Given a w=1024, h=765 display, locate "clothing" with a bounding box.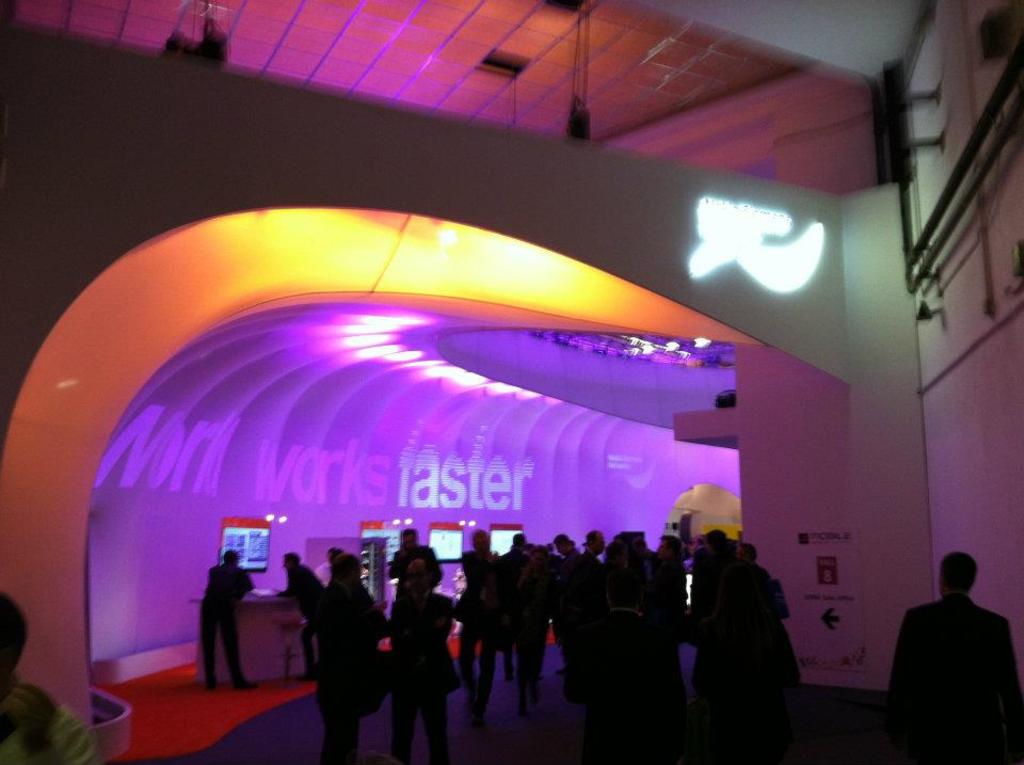
Located: [898, 575, 1017, 751].
